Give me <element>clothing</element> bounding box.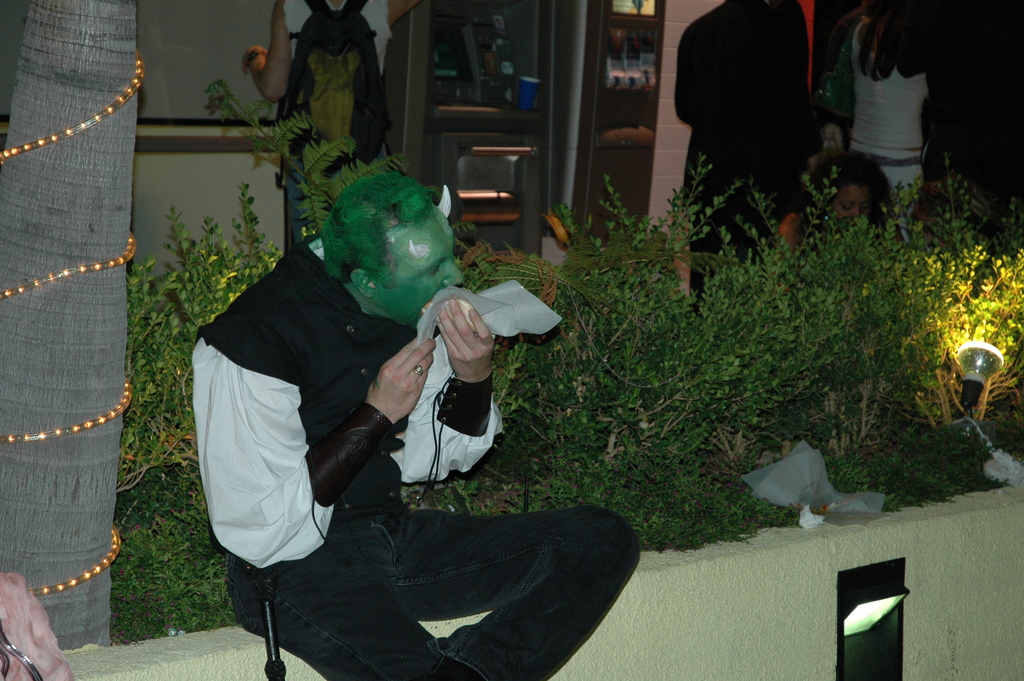
region(848, 20, 923, 210).
